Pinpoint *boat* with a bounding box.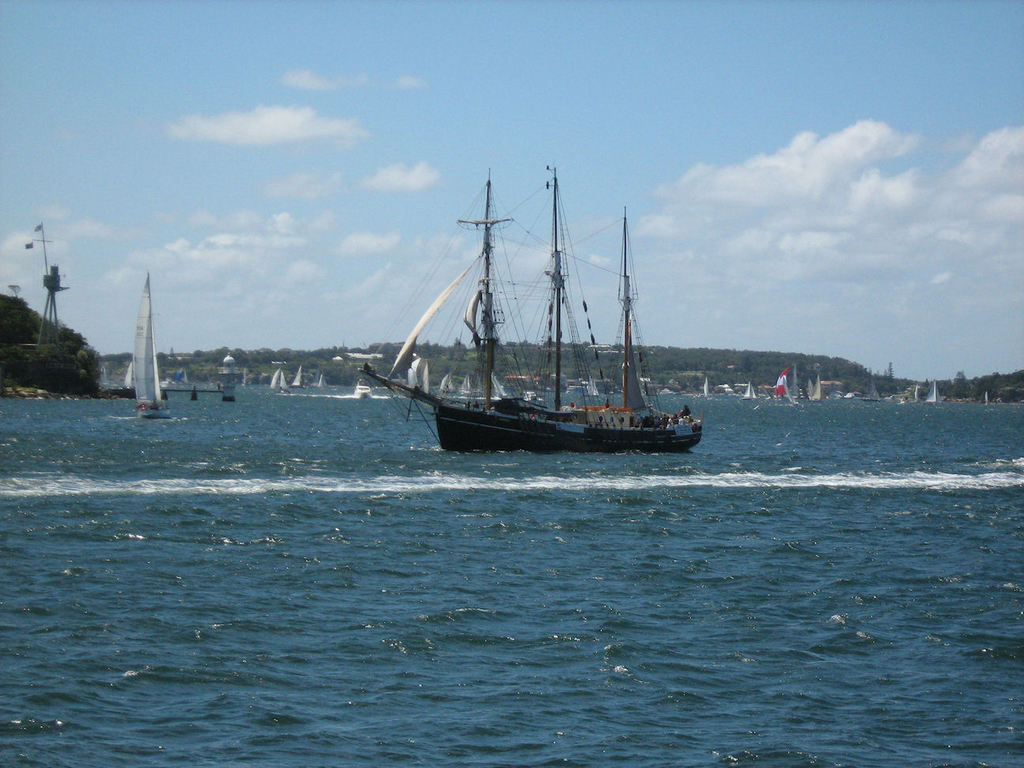
l=740, t=382, r=759, b=401.
